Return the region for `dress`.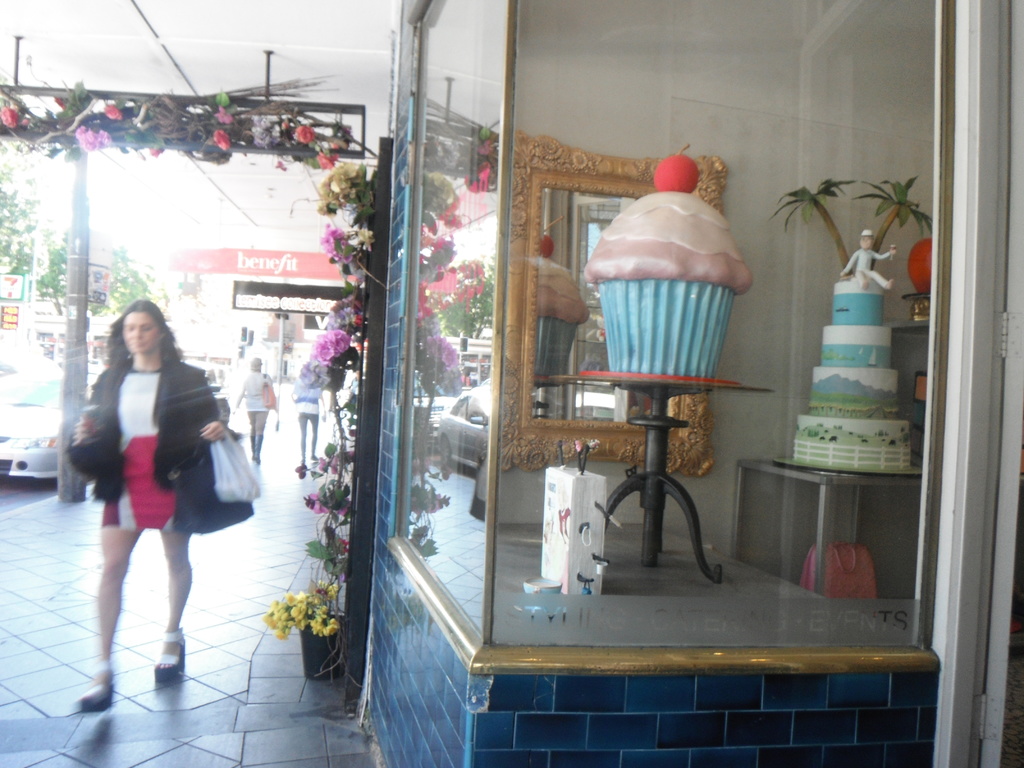
100,362,175,532.
